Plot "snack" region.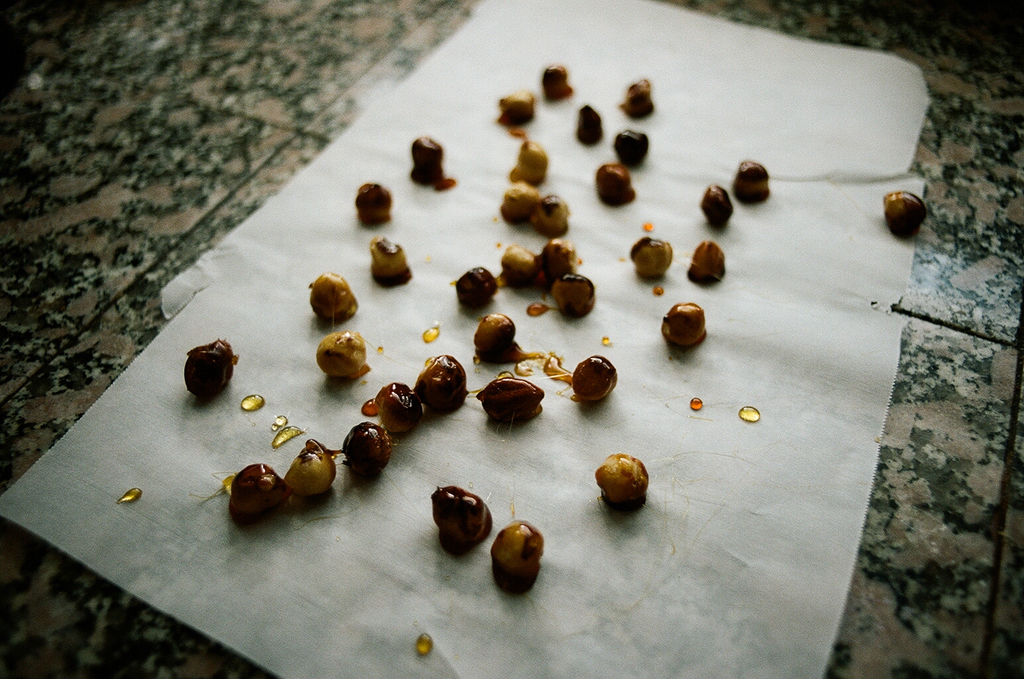
Plotted at (x1=471, y1=316, x2=516, y2=365).
